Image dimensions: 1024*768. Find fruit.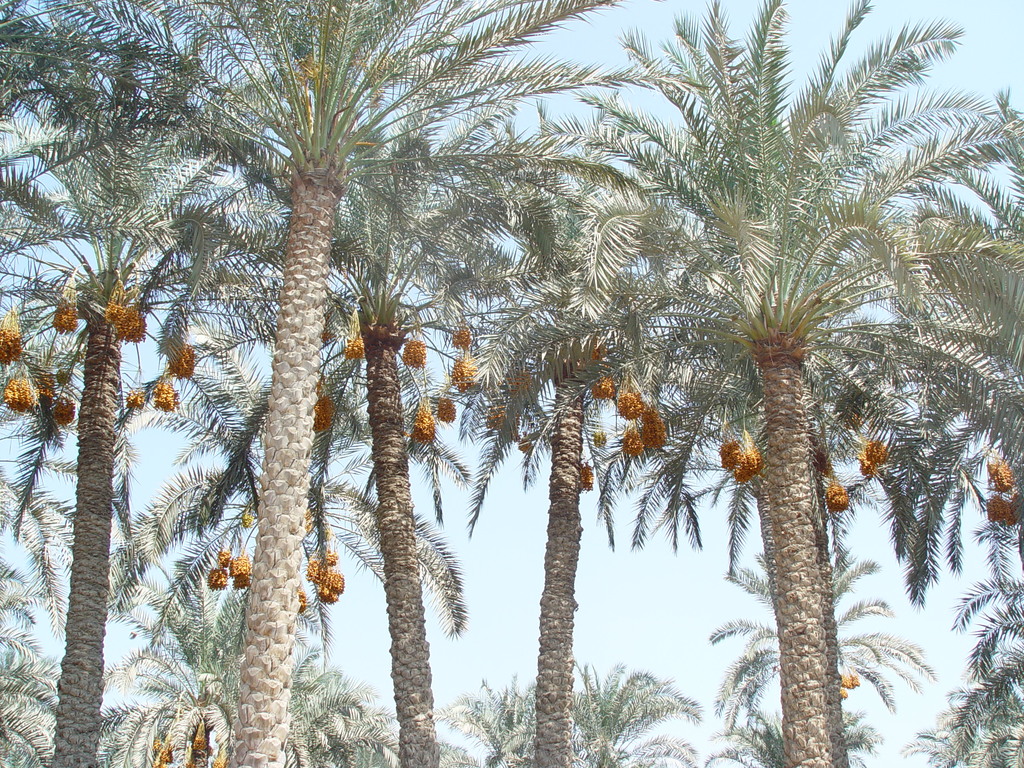
crop(192, 736, 209, 752).
